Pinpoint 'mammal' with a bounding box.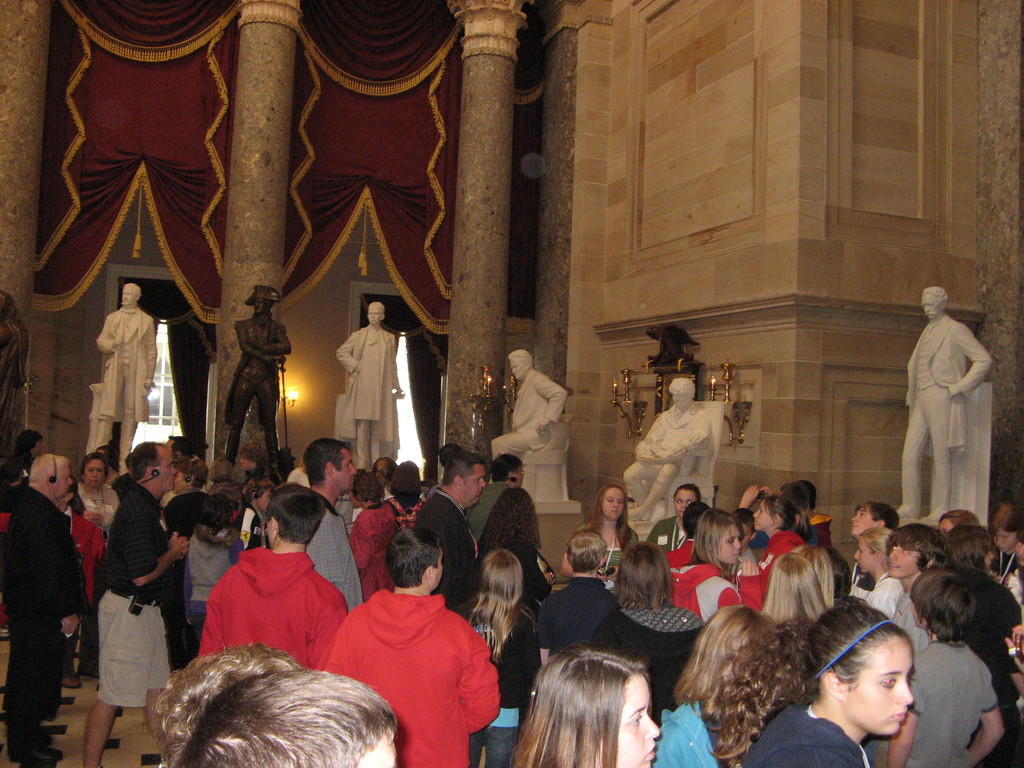
180, 485, 250, 661.
